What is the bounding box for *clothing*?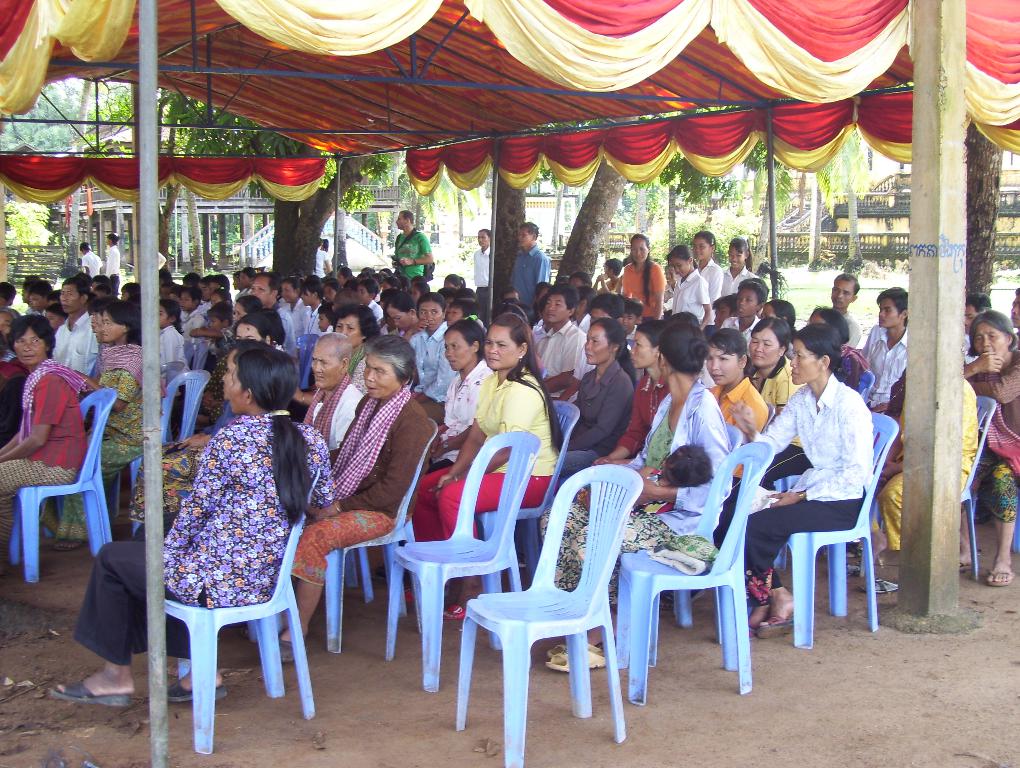
[831,344,866,388].
